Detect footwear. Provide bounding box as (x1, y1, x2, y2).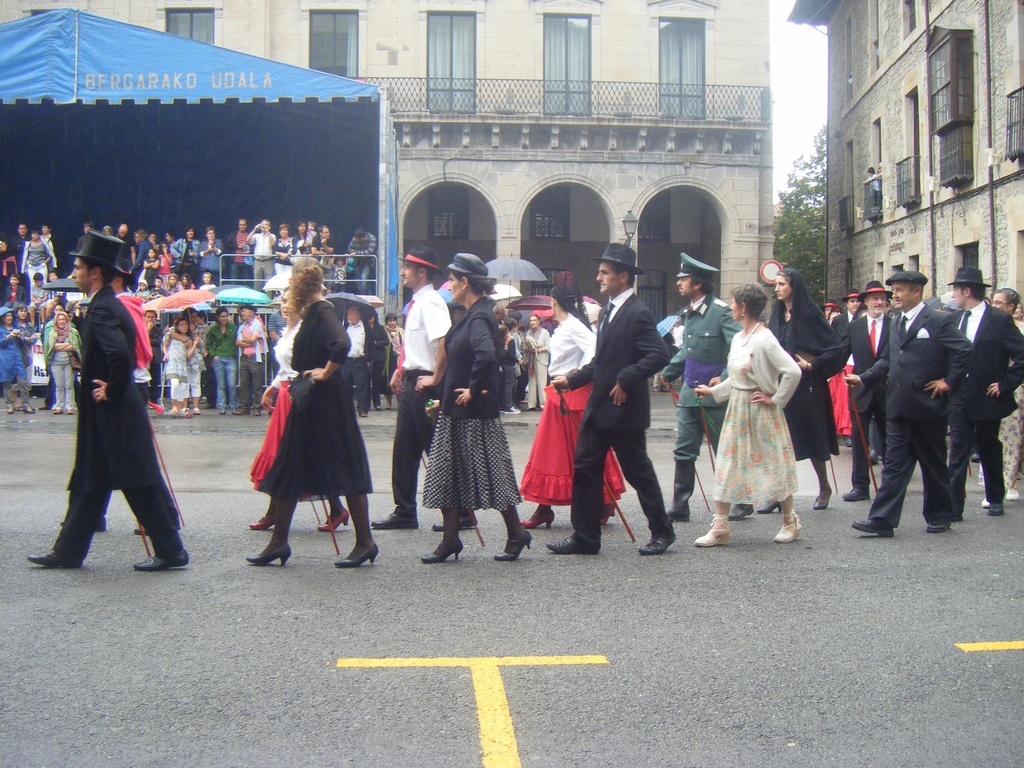
(812, 493, 829, 510).
